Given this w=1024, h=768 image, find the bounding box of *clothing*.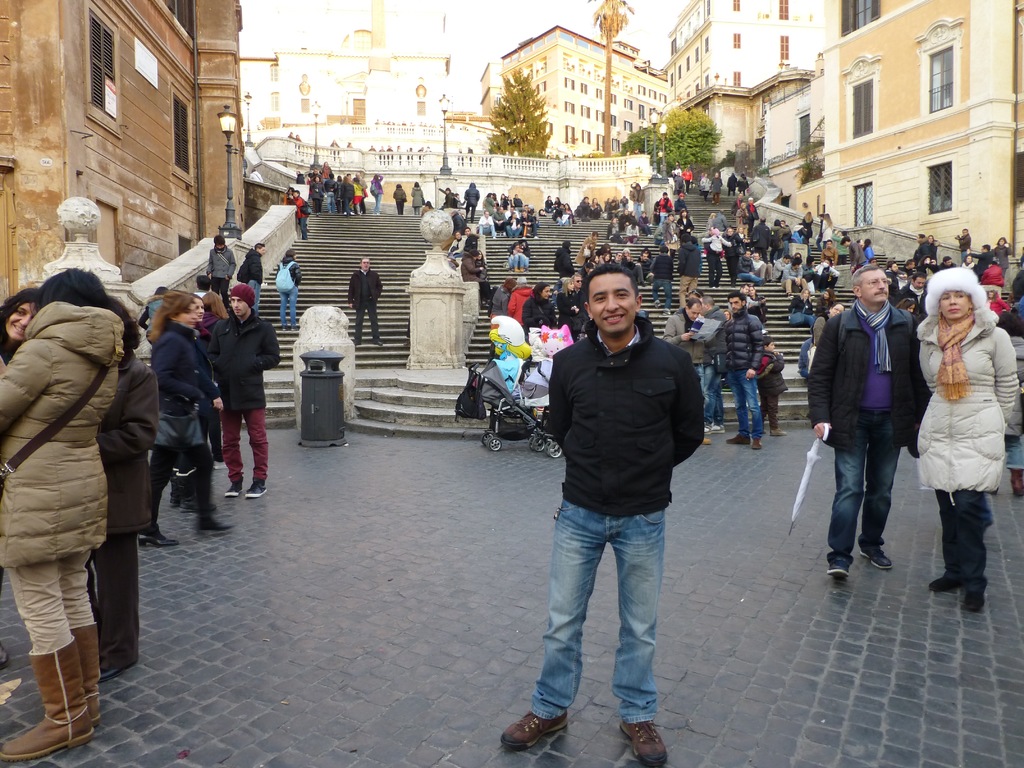
676, 220, 692, 240.
